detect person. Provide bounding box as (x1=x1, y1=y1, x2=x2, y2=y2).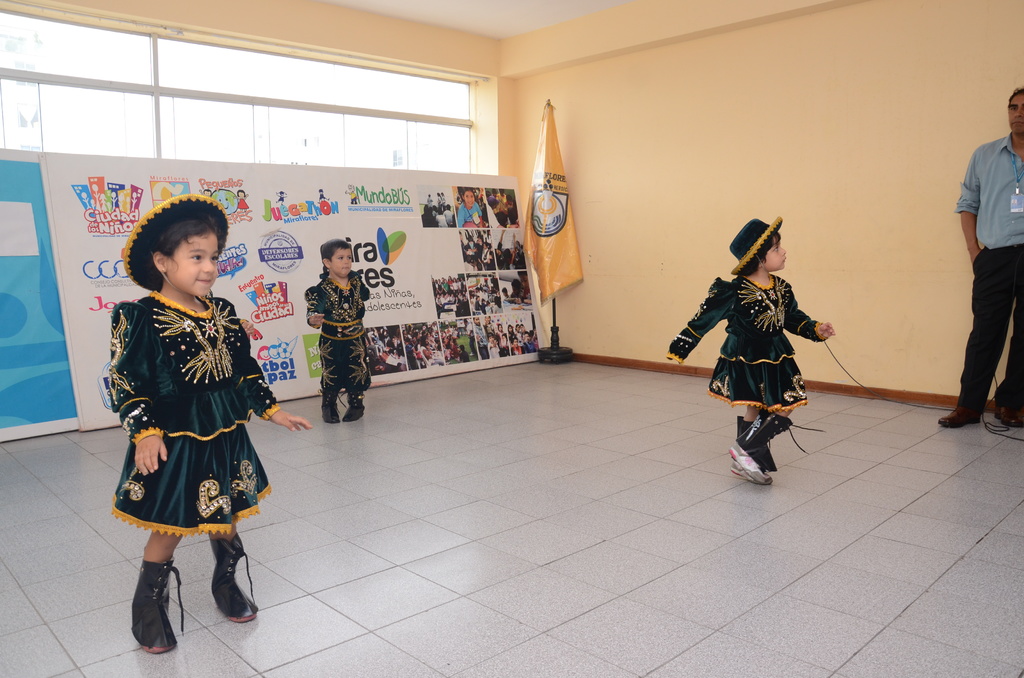
(x1=304, y1=238, x2=371, y2=423).
